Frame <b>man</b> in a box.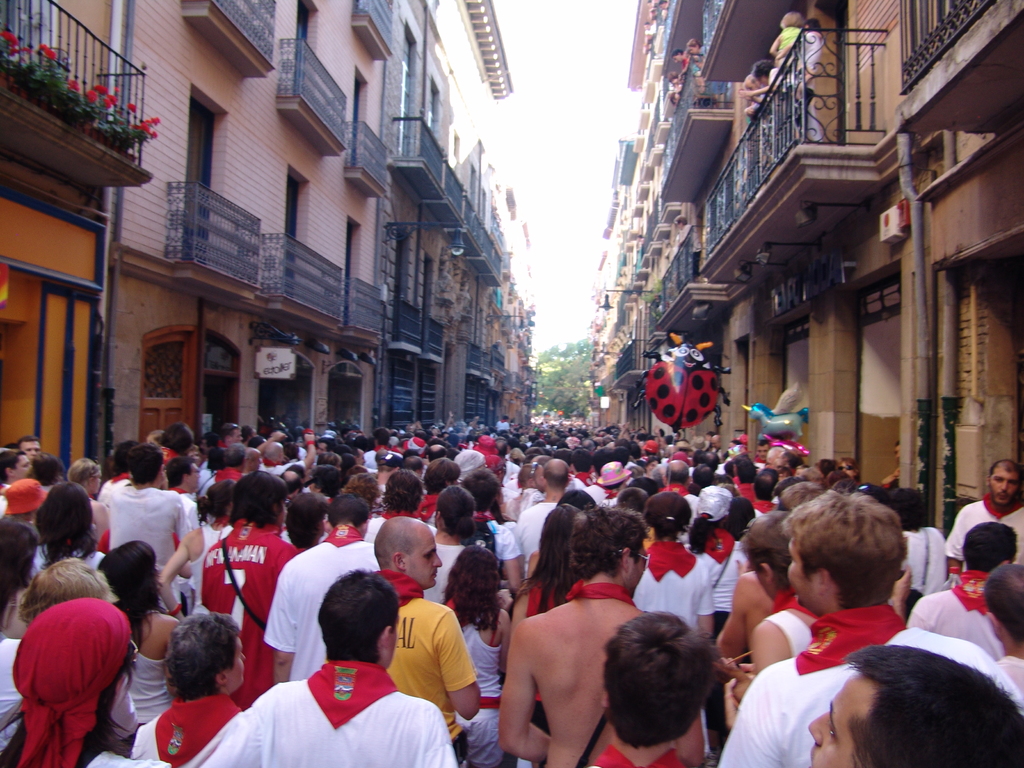
{"x1": 231, "y1": 593, "x2": 442, "y2": 762}.
